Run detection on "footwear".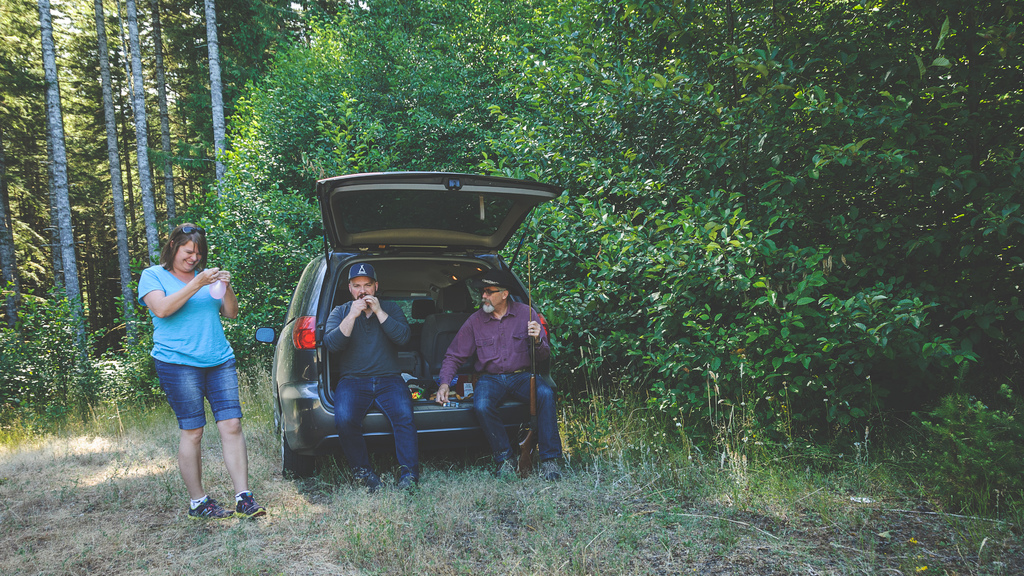
Result: 186/494/225/522.
